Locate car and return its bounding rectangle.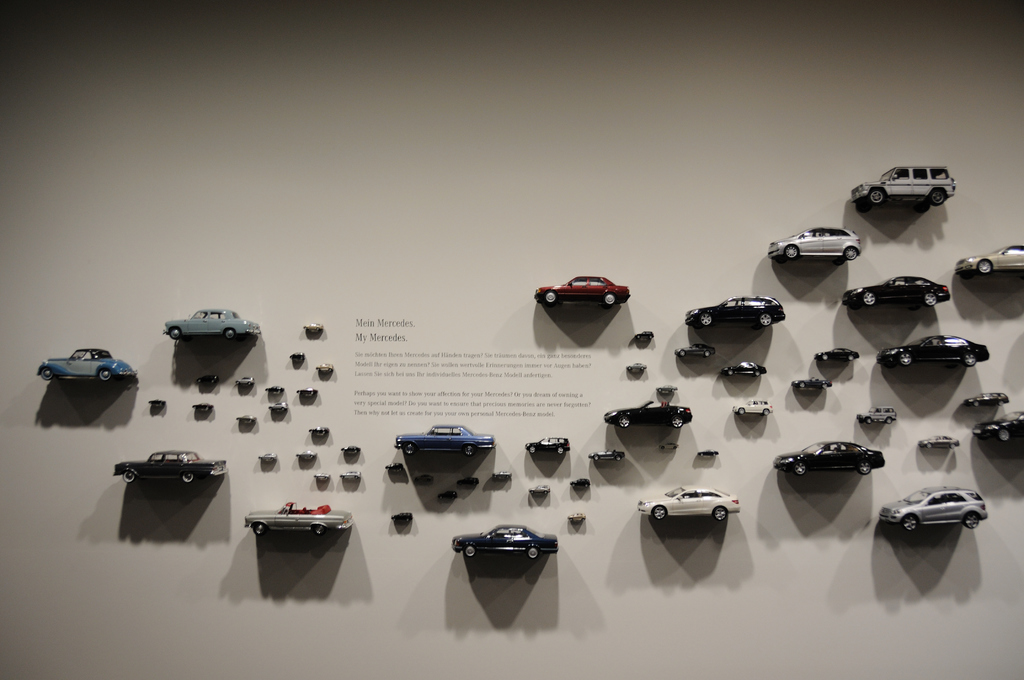
[left=456, top=478, right=479, bottom=485].
